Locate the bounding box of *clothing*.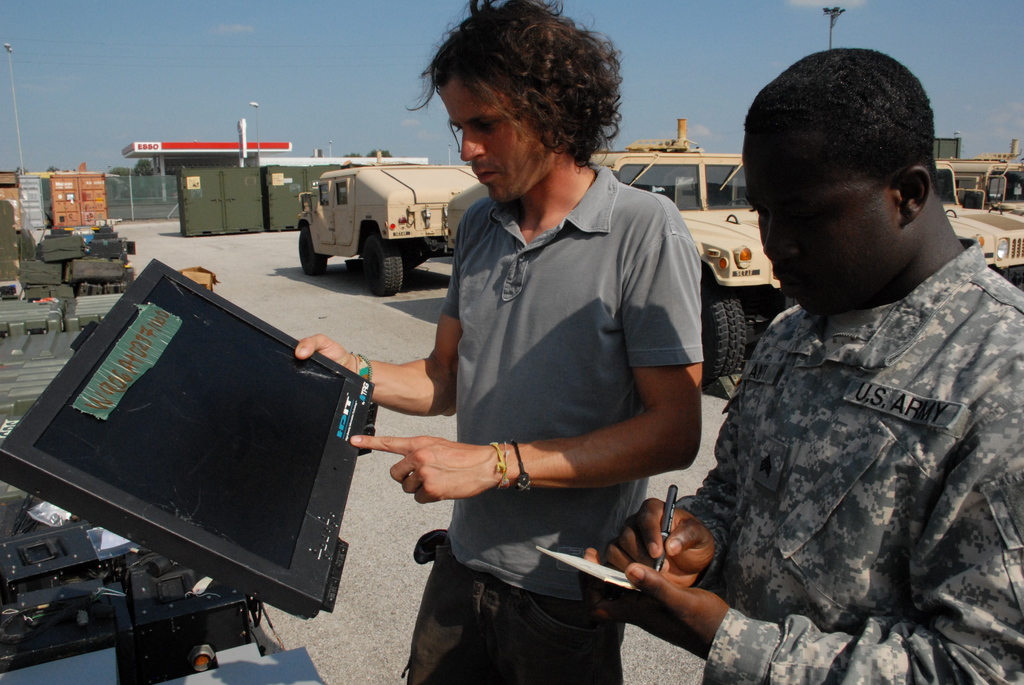
Bounding box: l=401, t=161, r=699, b=684.
